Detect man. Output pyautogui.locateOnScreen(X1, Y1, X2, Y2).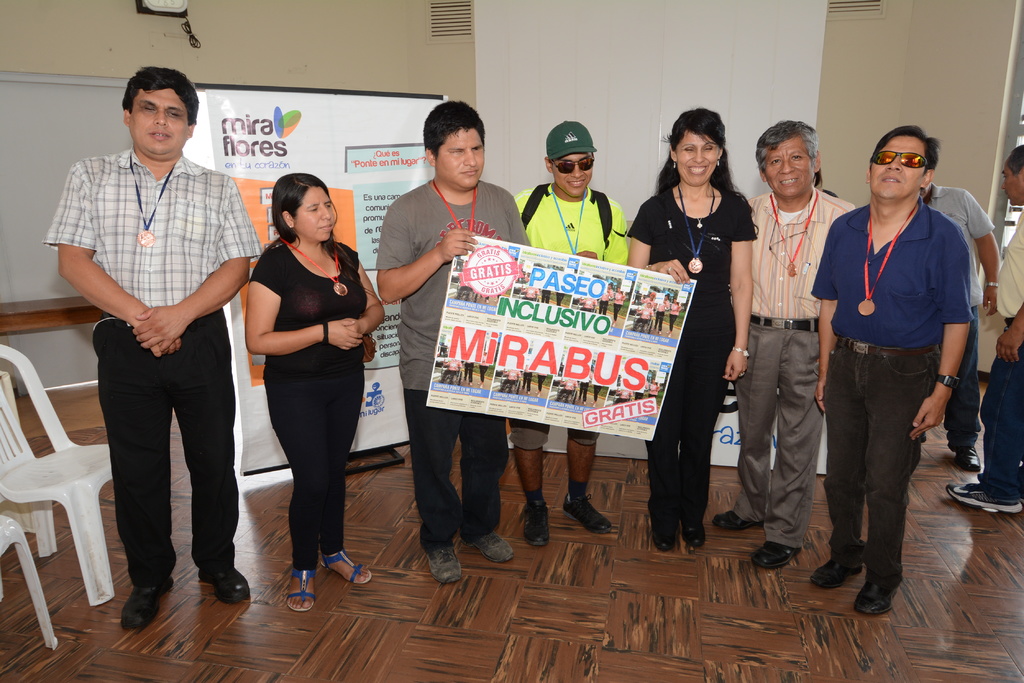
pyautogui.locateOnScreen(376, 94, 521, 585).
